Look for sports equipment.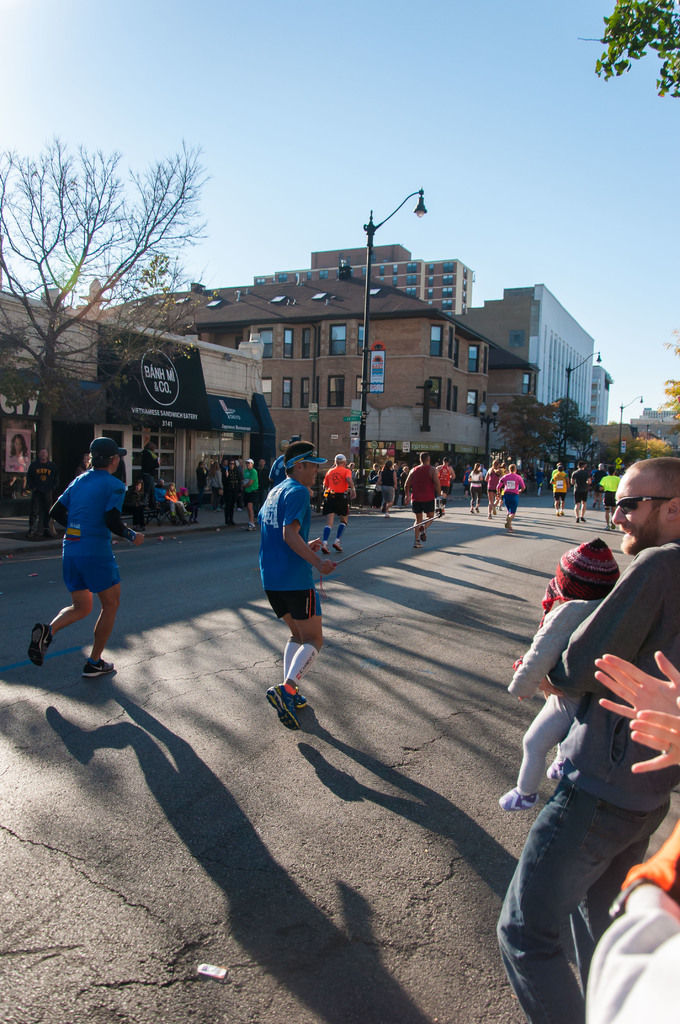
Found: x1=255 y1=679 x2=302 y2=735.
